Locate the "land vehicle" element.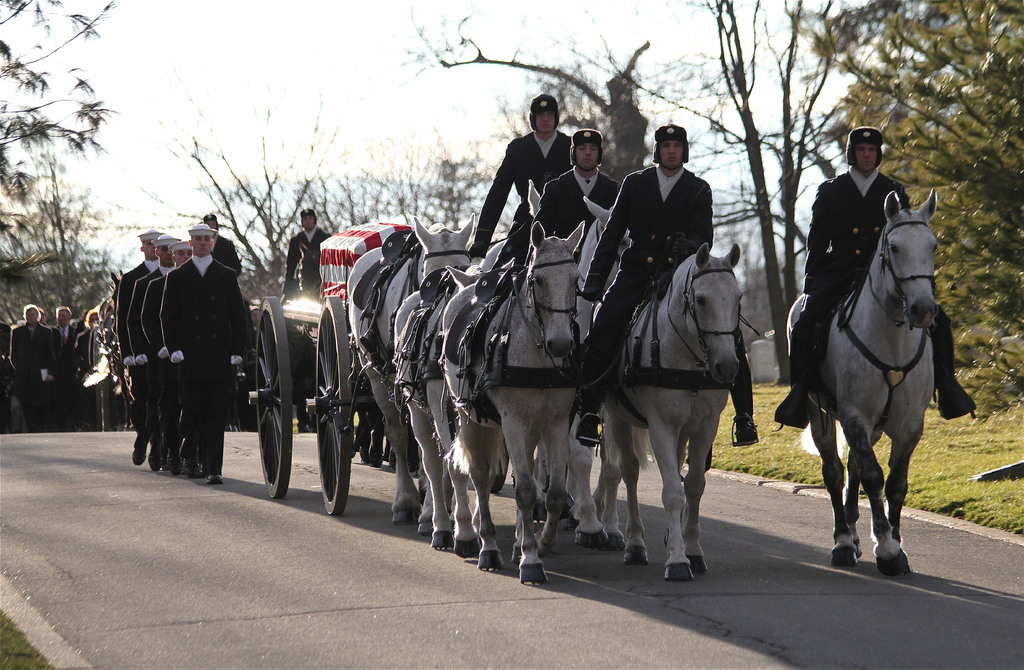
Element bbox: [left=249, top=219, right=454, bottom=511].
